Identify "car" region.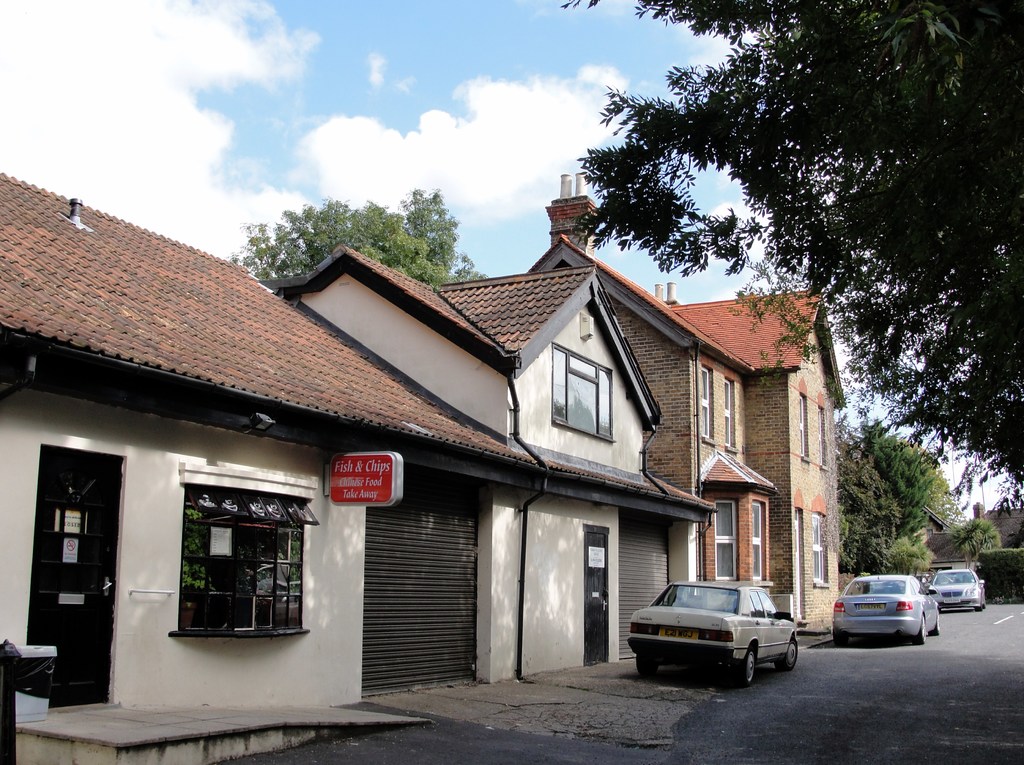
Region: select_region(931, 568, 986, 609).
